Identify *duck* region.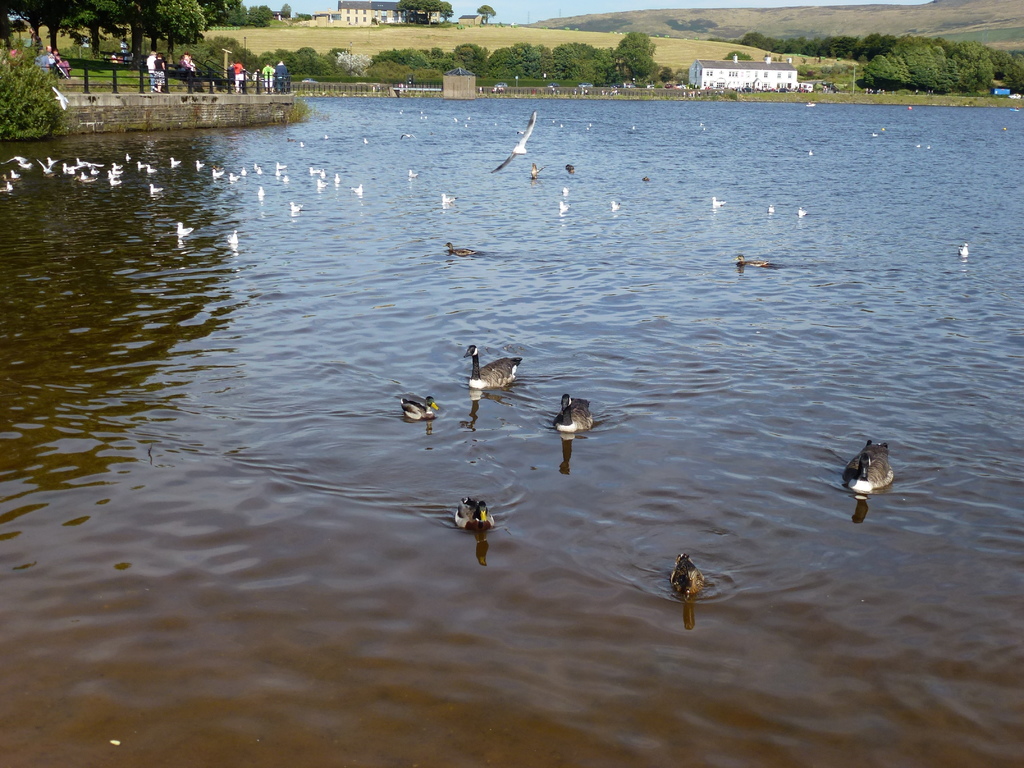
Region: [left=548, top=392, right=599, bottom=436].
